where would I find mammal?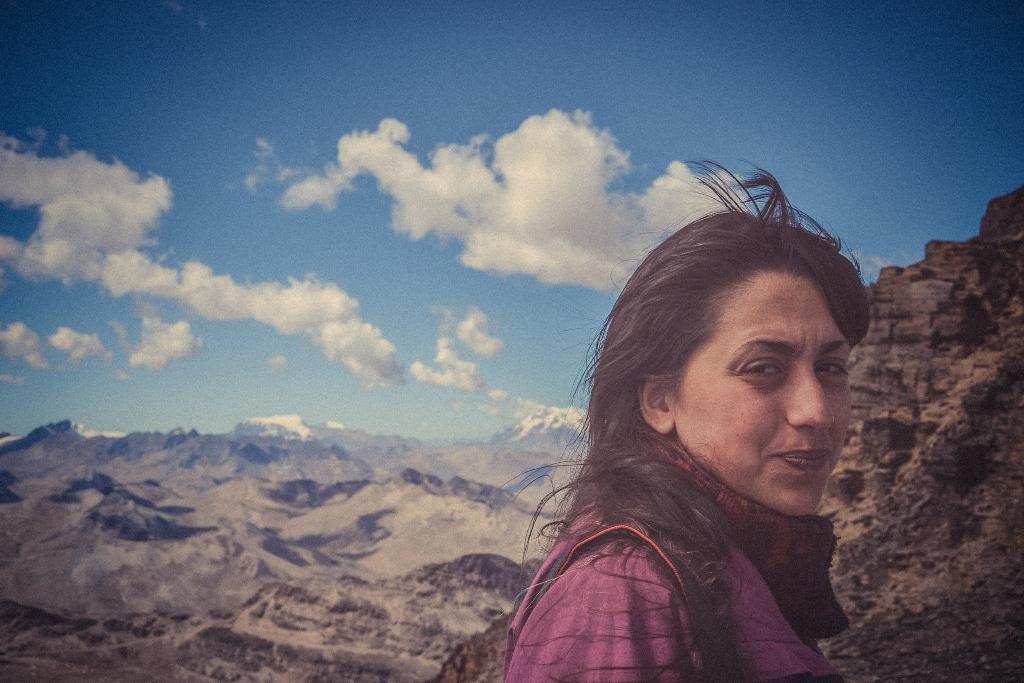
At box=[459, 161, 904, 682].
